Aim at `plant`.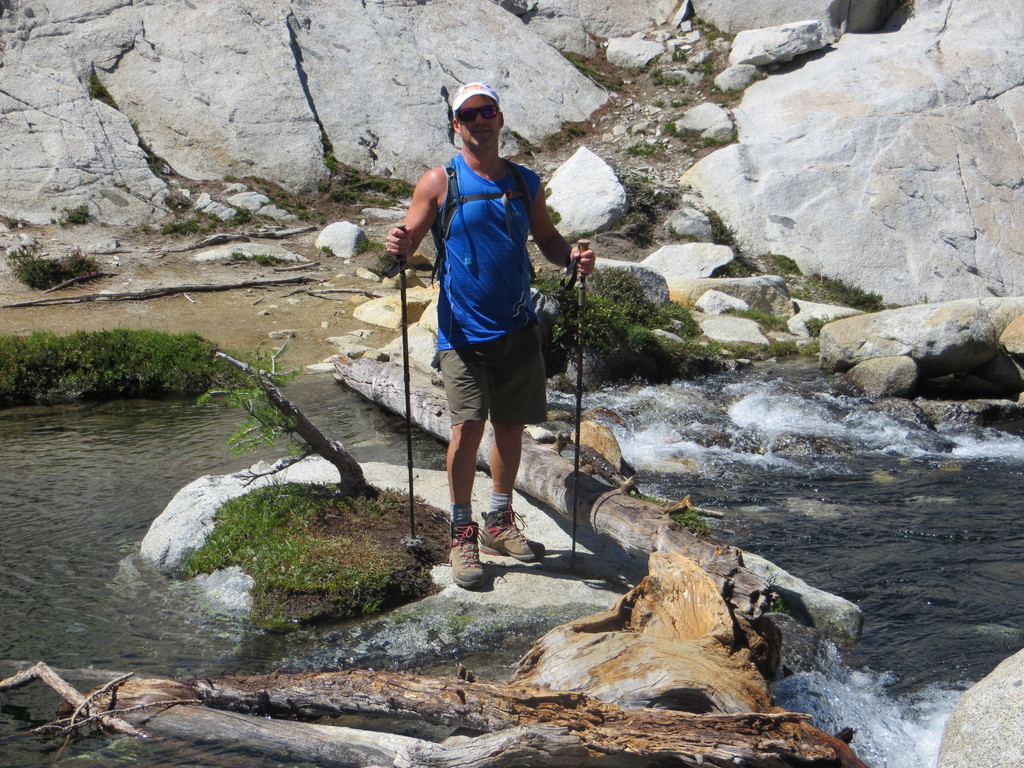
Aimed at Rect(639, 485, 670, 506).
